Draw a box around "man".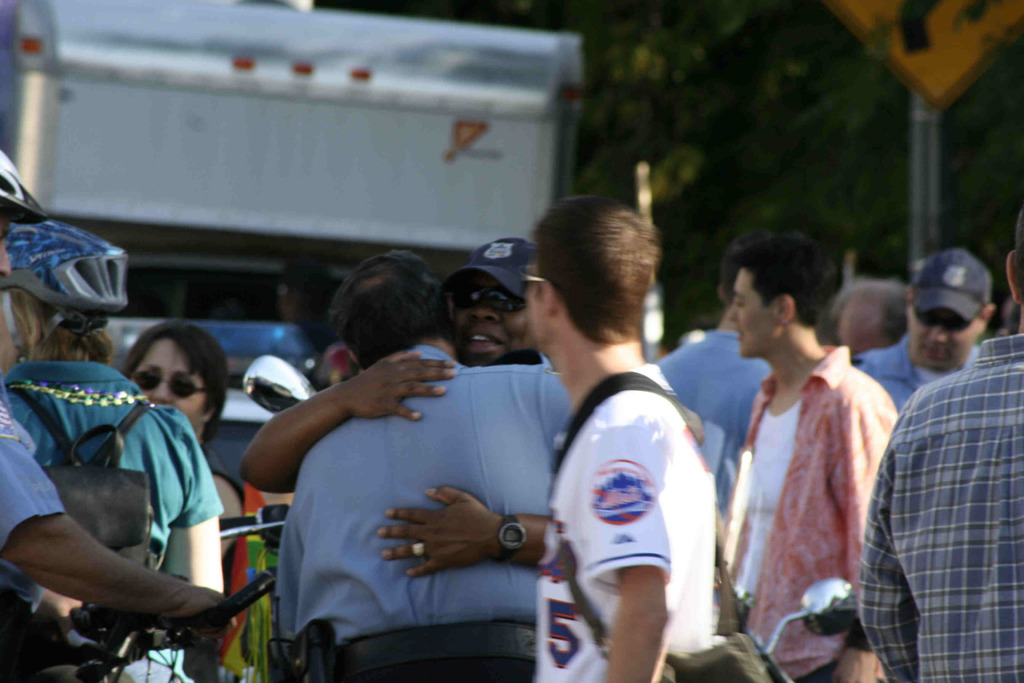
(242,235,548,498).
